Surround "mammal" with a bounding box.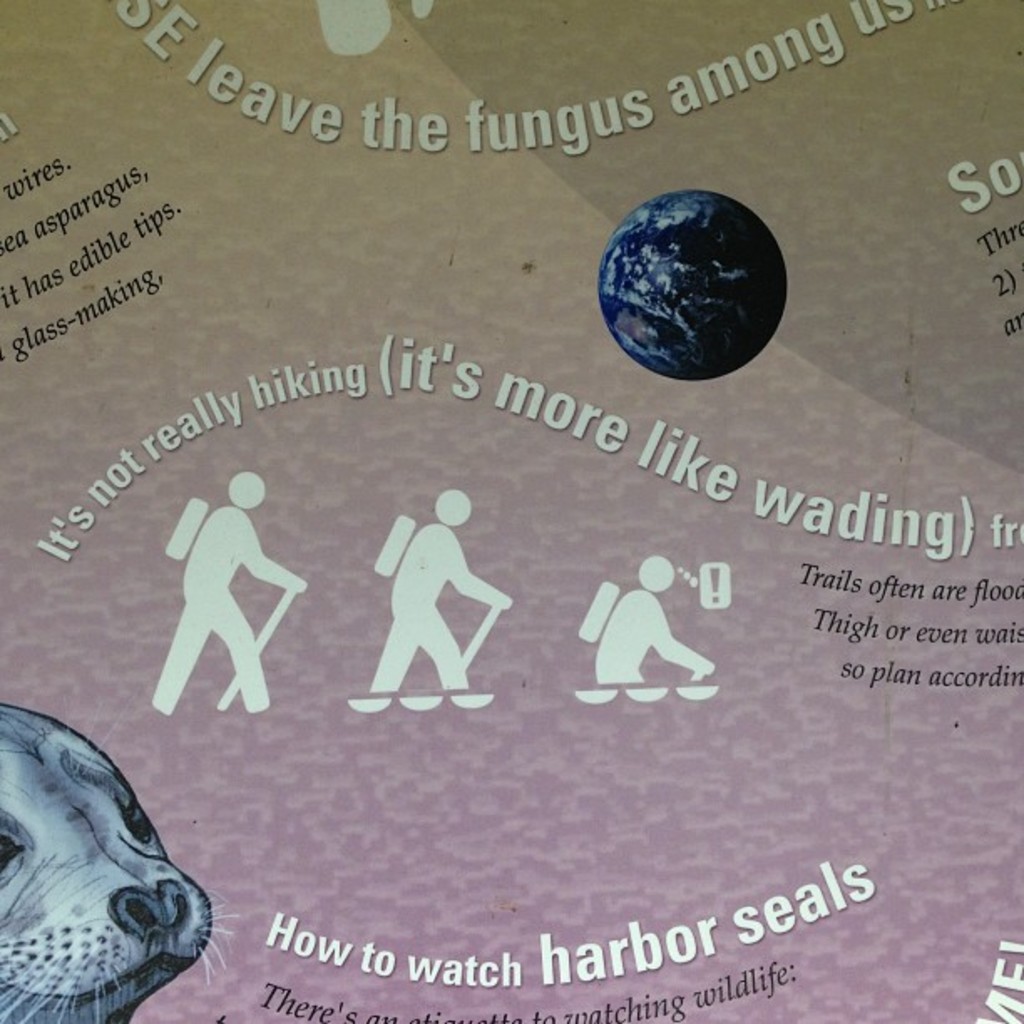
591 556 716 686.
